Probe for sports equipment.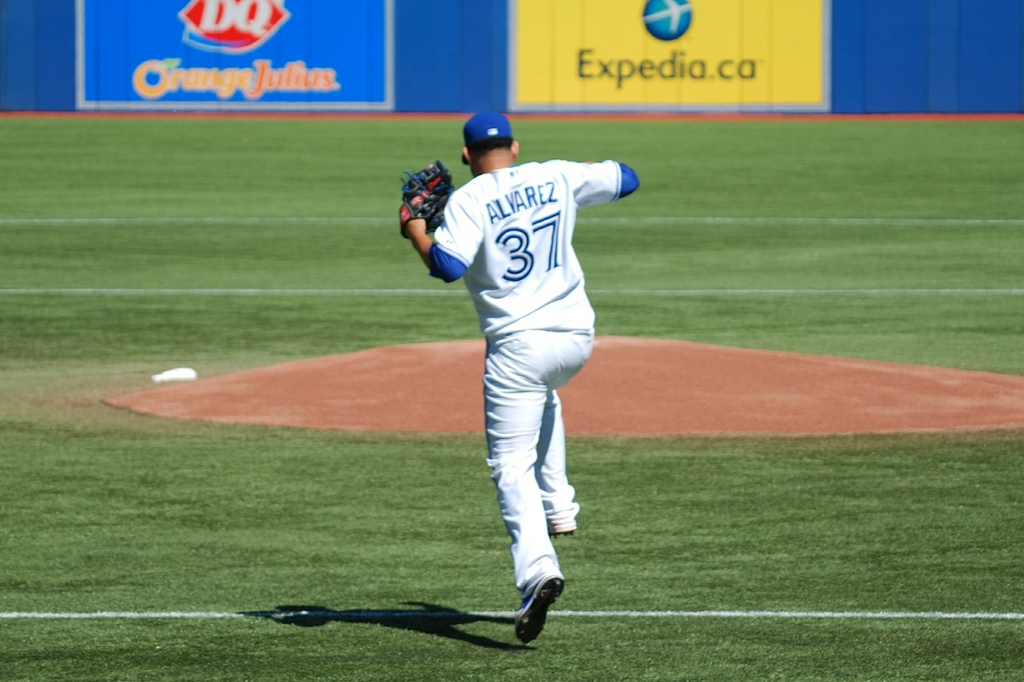
Probe result: region(396, 159, 454, 234).
